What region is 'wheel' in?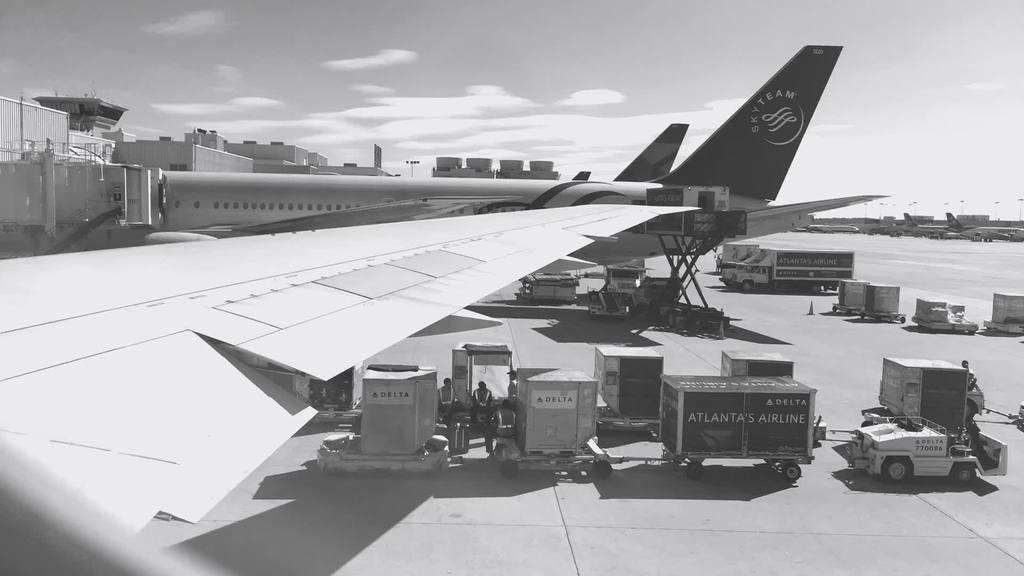
bbox(500, 458, 516, 477).
